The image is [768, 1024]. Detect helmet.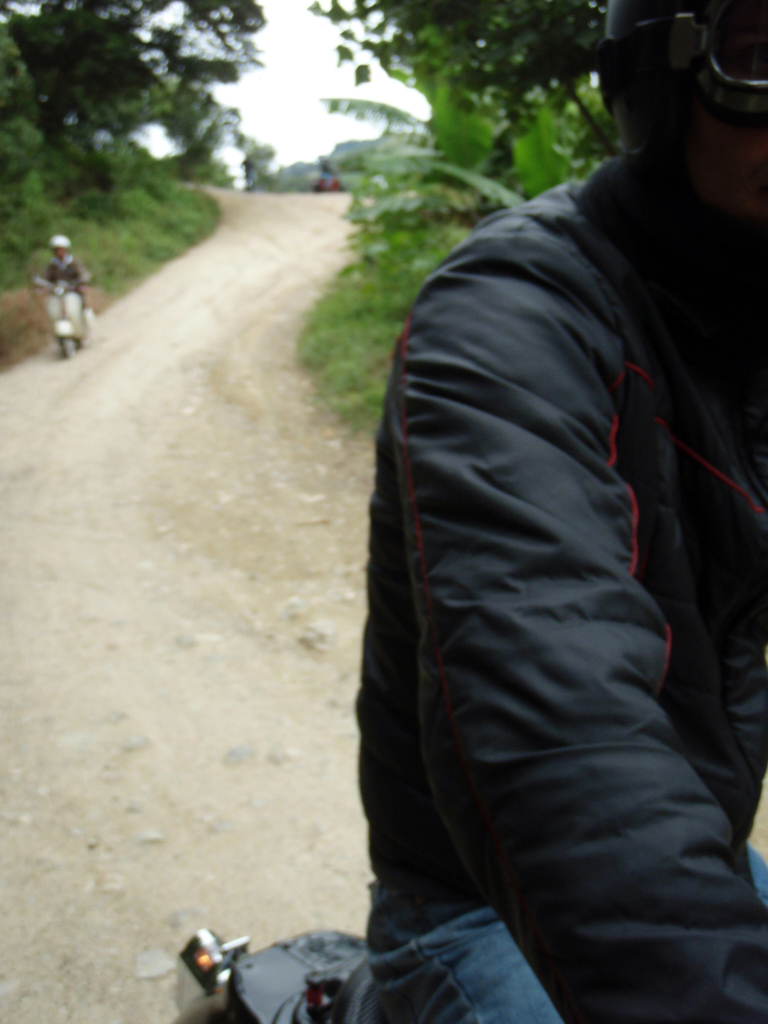
Detection: (x1=591, y1=0, x2=767, y2=252).
